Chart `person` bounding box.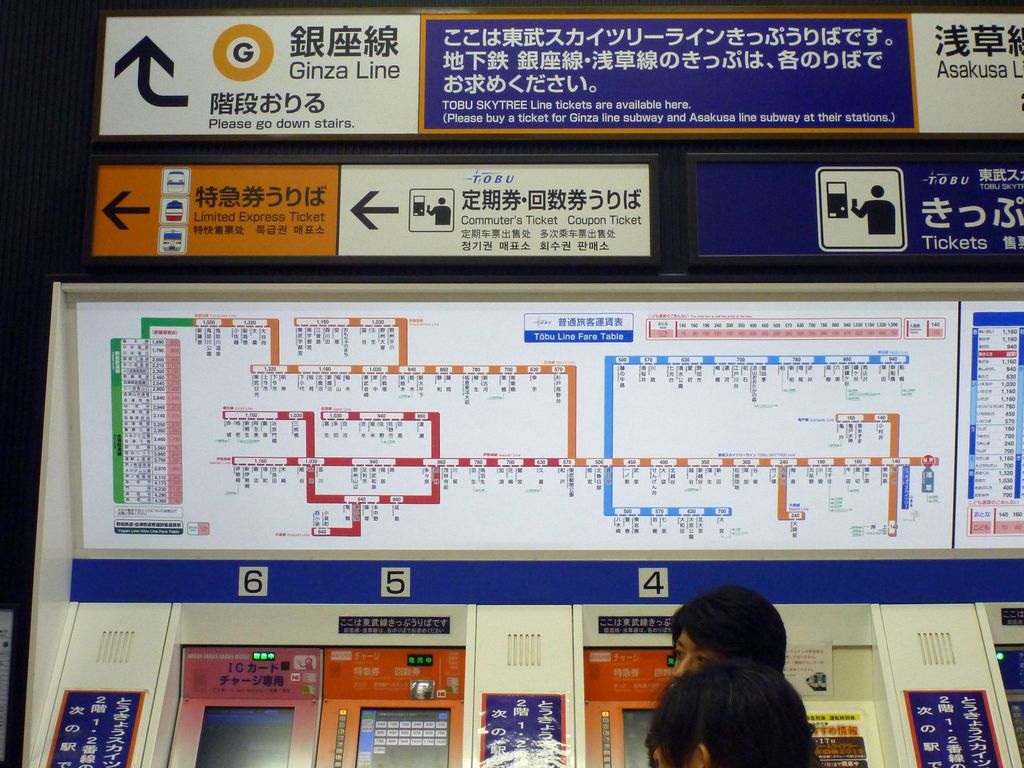
Charted: (650, 667, 830, 767).
